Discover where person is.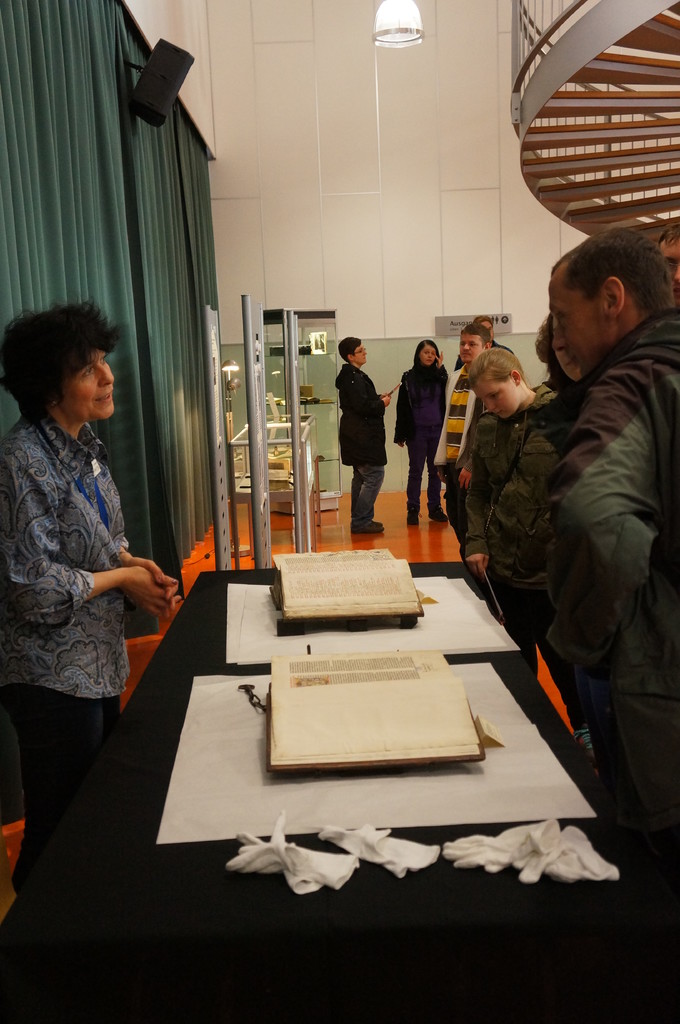
Discovered at 391:340:448:526.
